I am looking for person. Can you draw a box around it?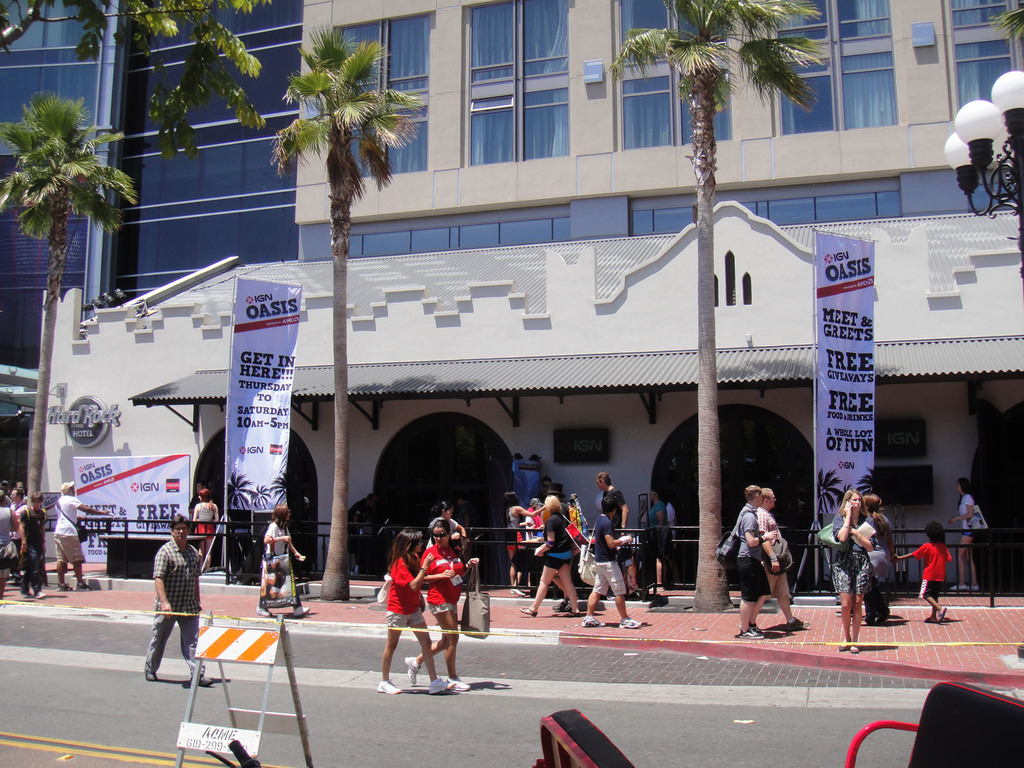
Sure, the bounding box is (895,521,952,623).
